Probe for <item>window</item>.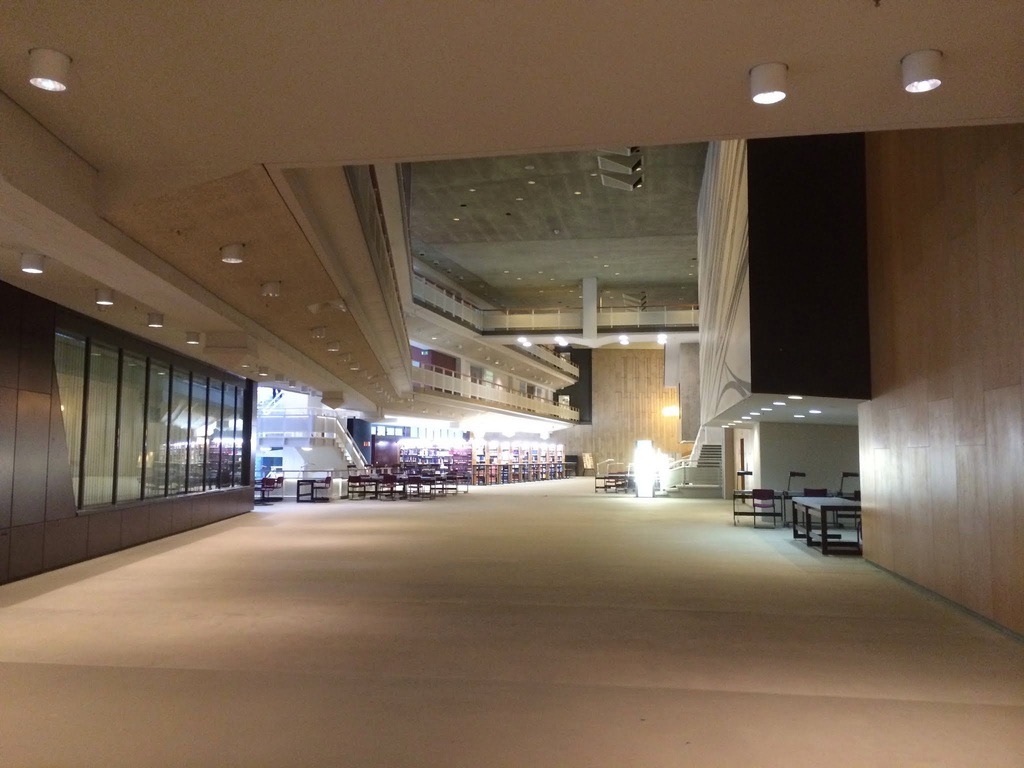
Probe result: crop(234, 374, 252, 490).
